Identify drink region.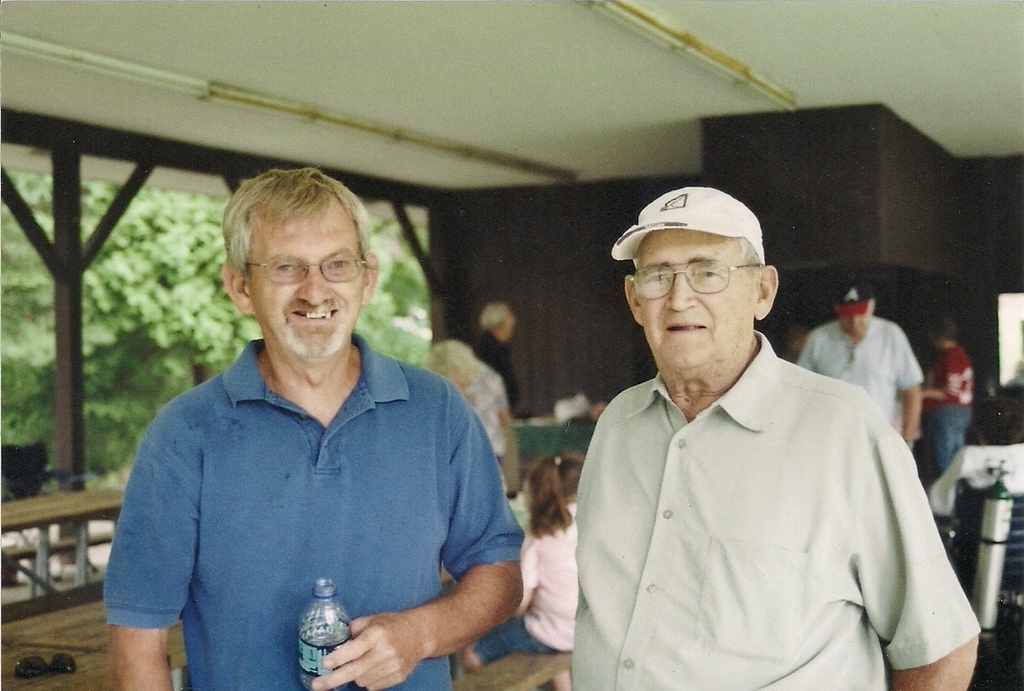
Region: region(295, 611, 357, 690).
